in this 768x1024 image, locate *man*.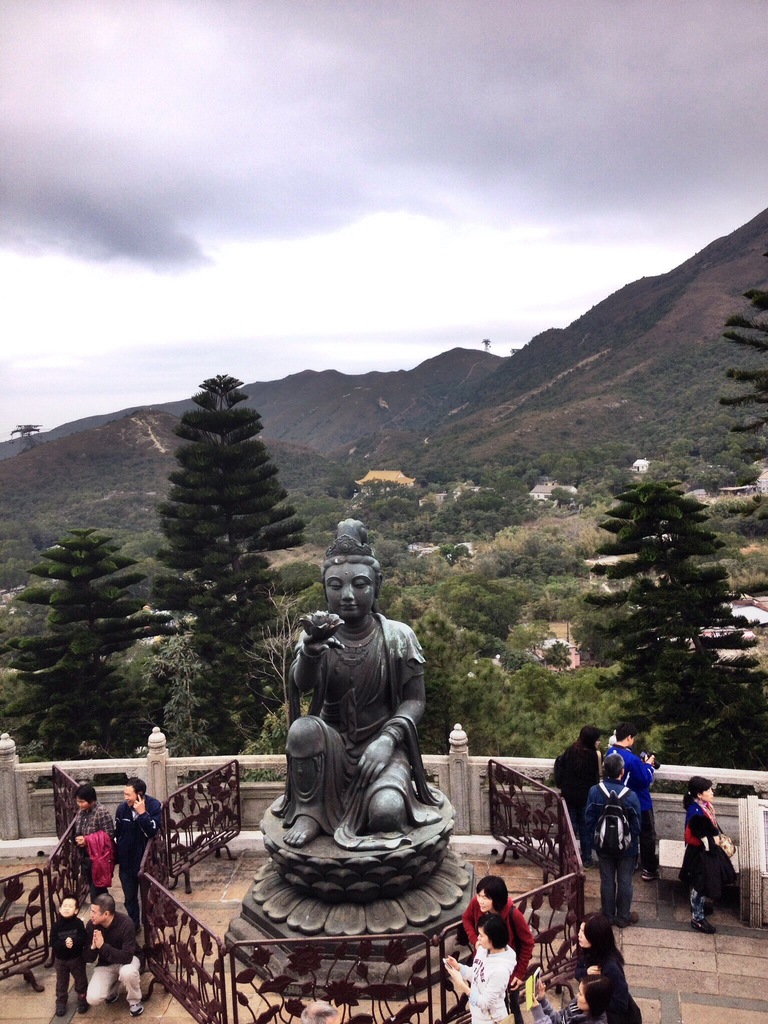
Bounding box: 604/725/659/860.
